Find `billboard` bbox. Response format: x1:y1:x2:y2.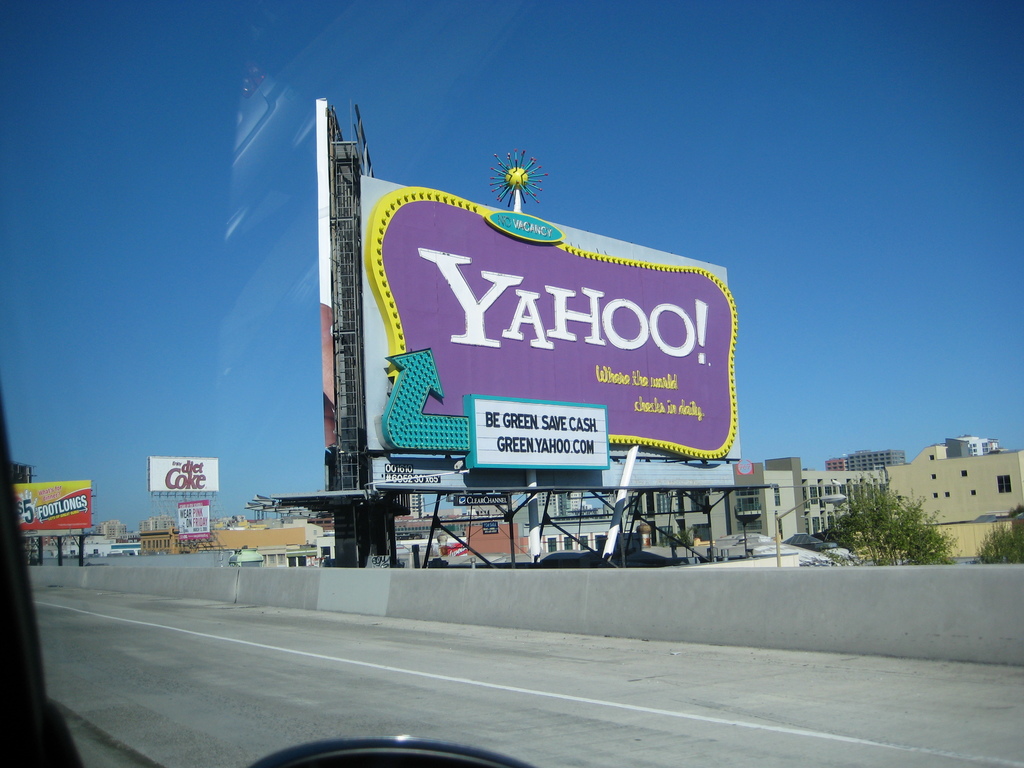
10:477:87:528.
